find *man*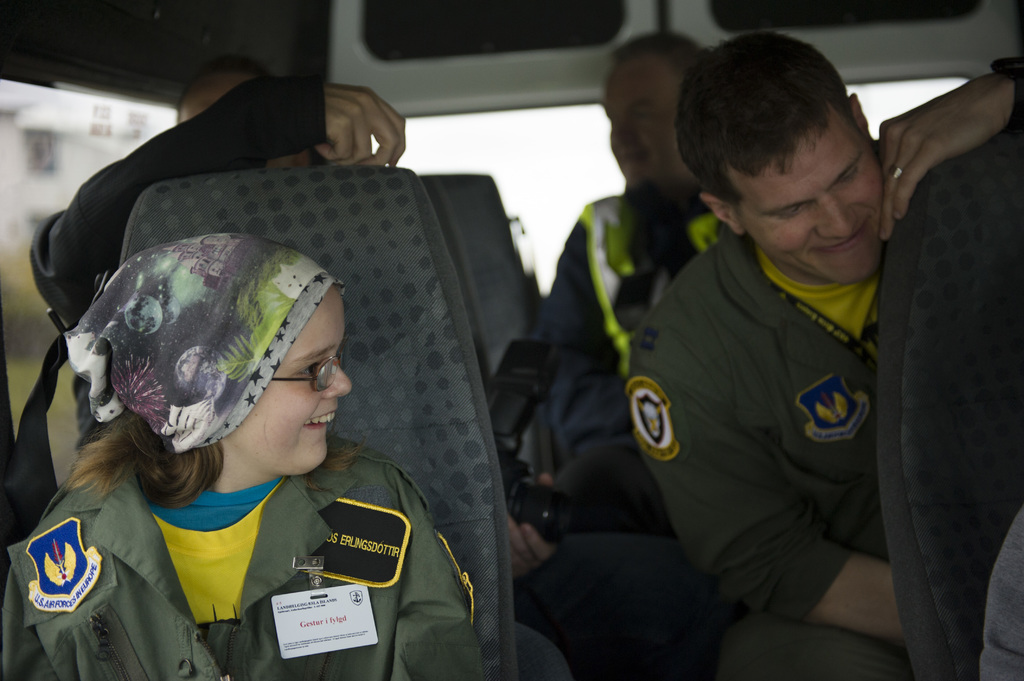
22/56/408/458
